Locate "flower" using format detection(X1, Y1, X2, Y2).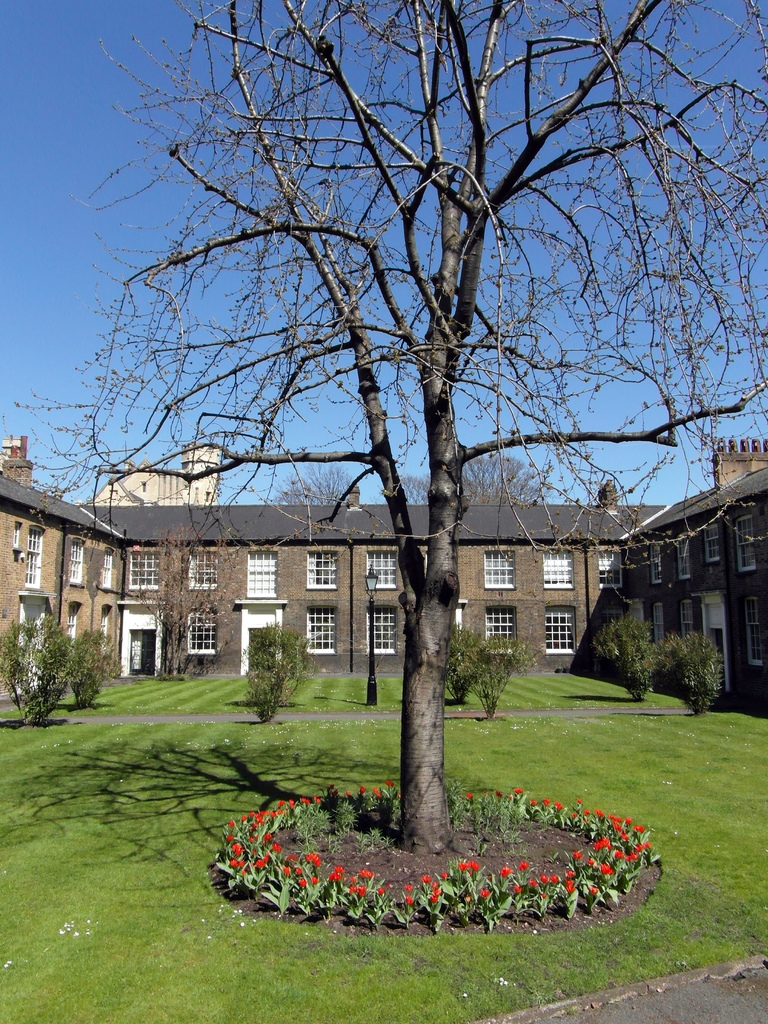
detection(459, 860, 469, 870).
